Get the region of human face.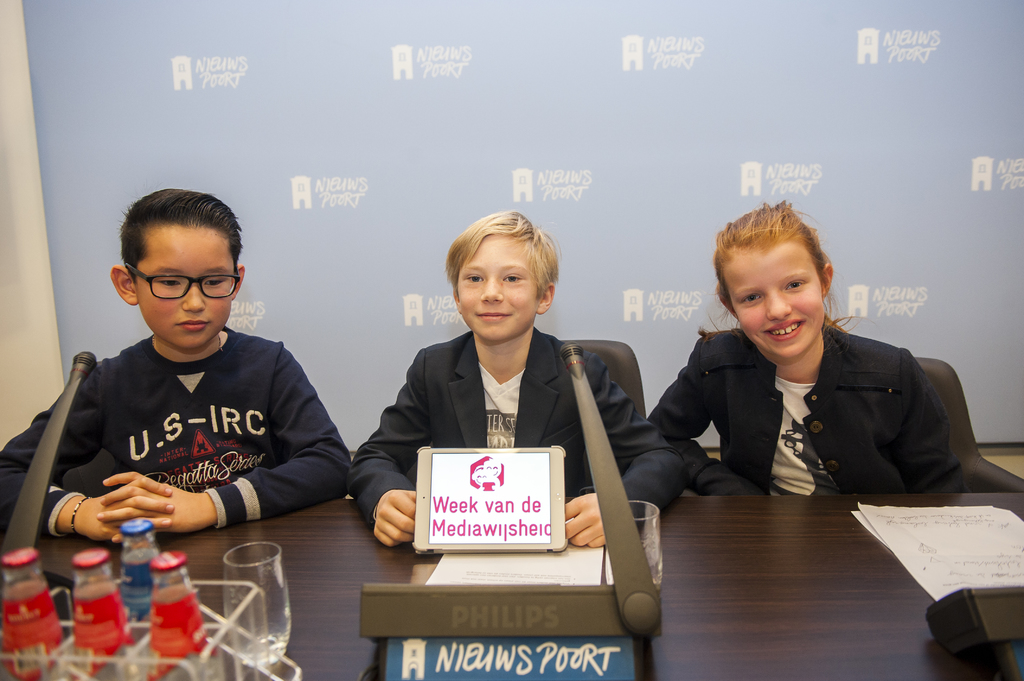
l=725, t=244, r=824, b=358.
